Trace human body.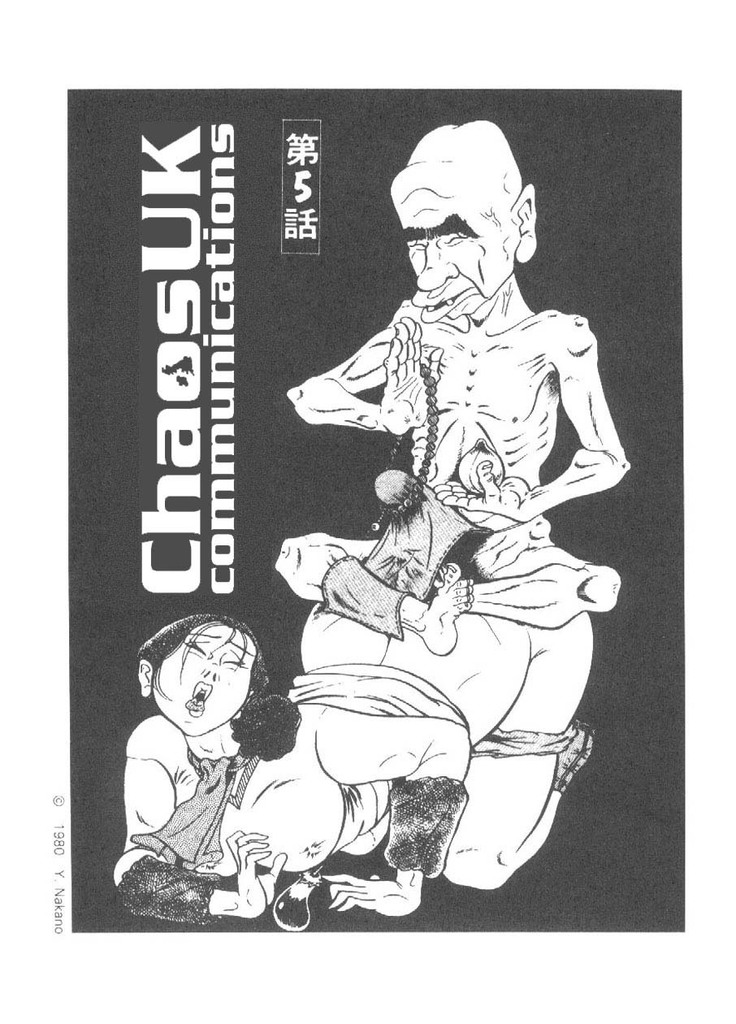
Traced to bbox=(114, 617, 296, 911).
